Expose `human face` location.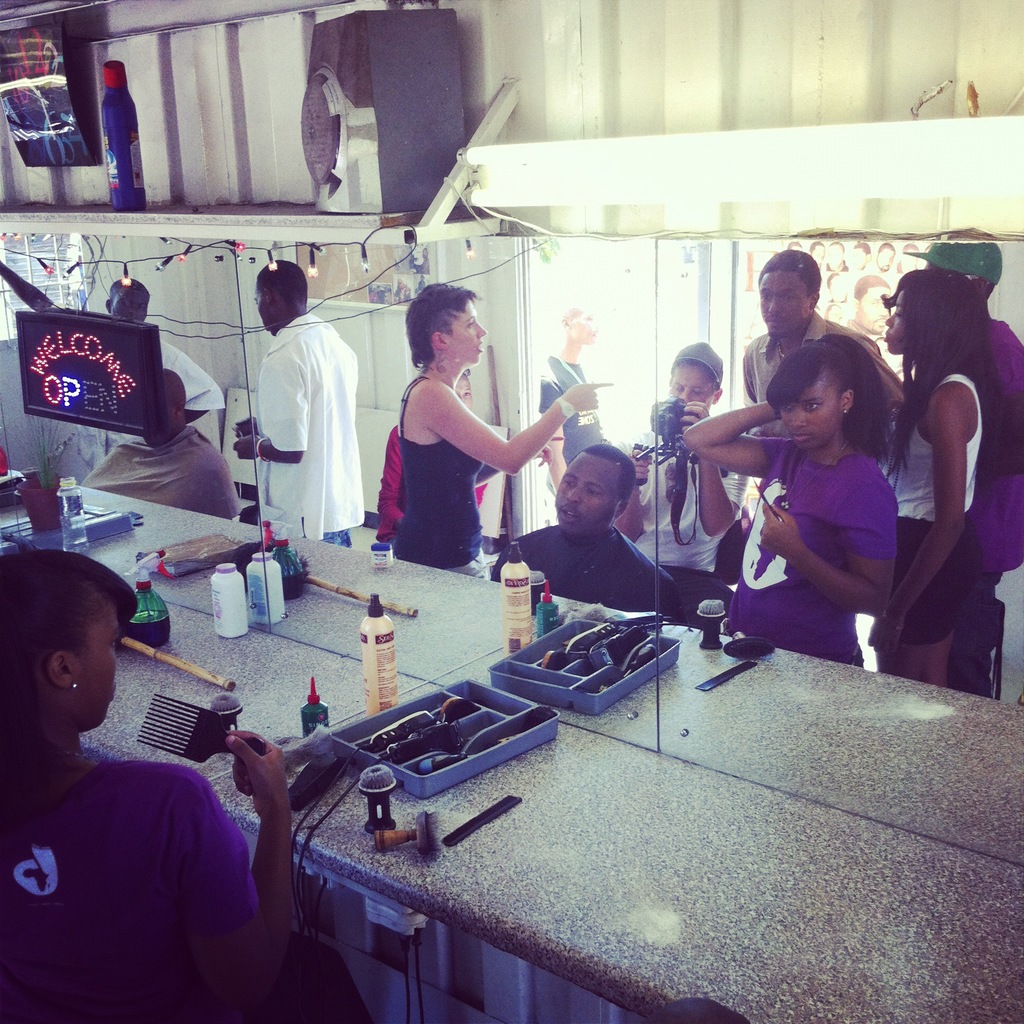
Exposed at {"x1": 64, "y1": 603, "x2": 116, "y2": 725}.
